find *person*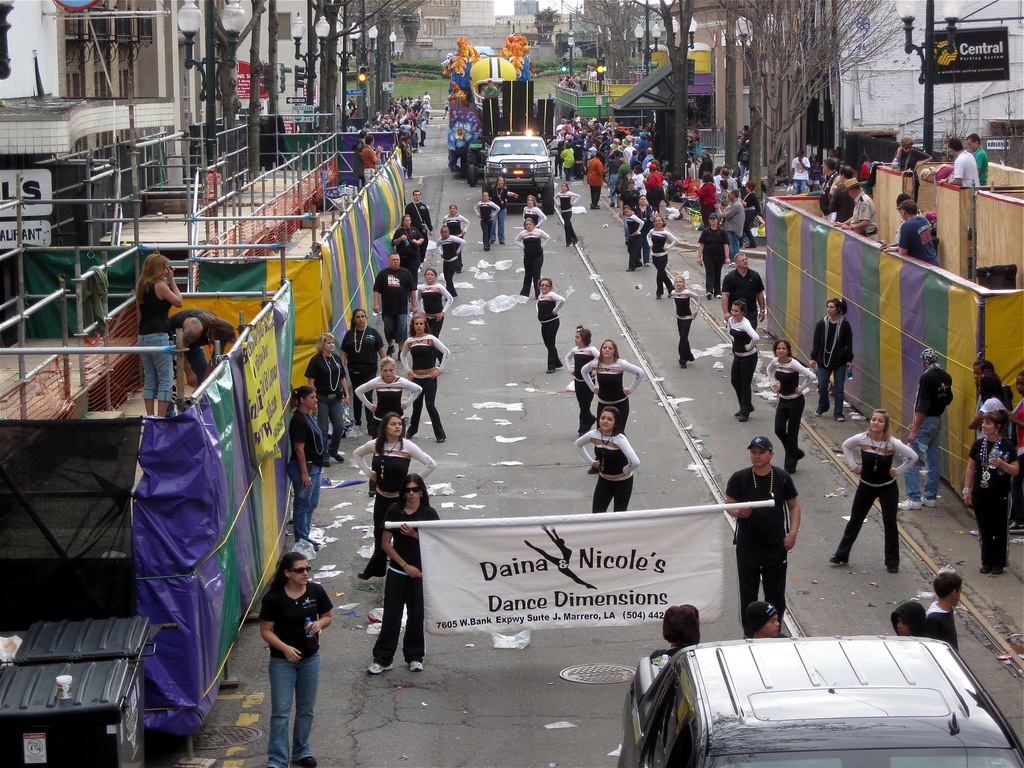
(262,548,334,766)
